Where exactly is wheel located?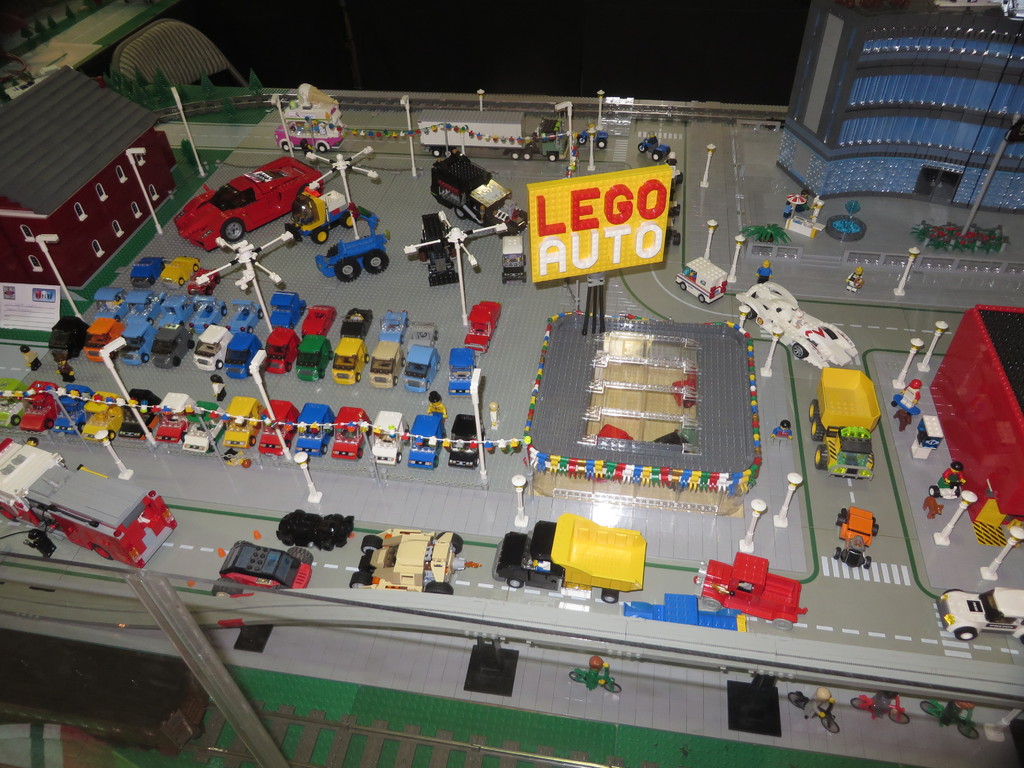
Its bounding box is 0:508:19:523.
